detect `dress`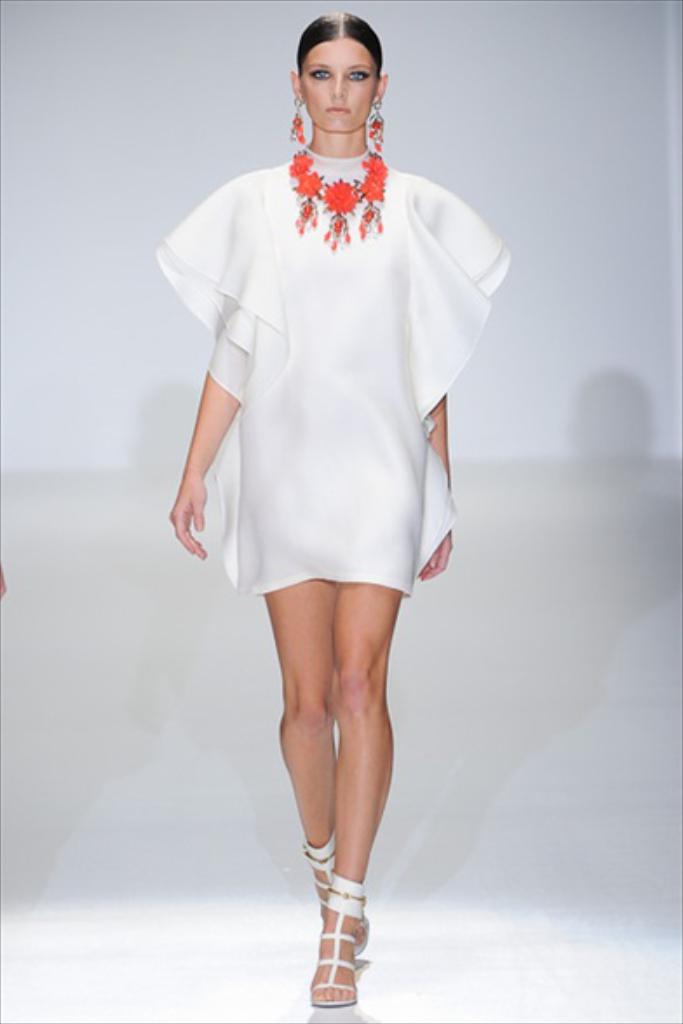
x1=155, y1=143, x2=507, y2=596
